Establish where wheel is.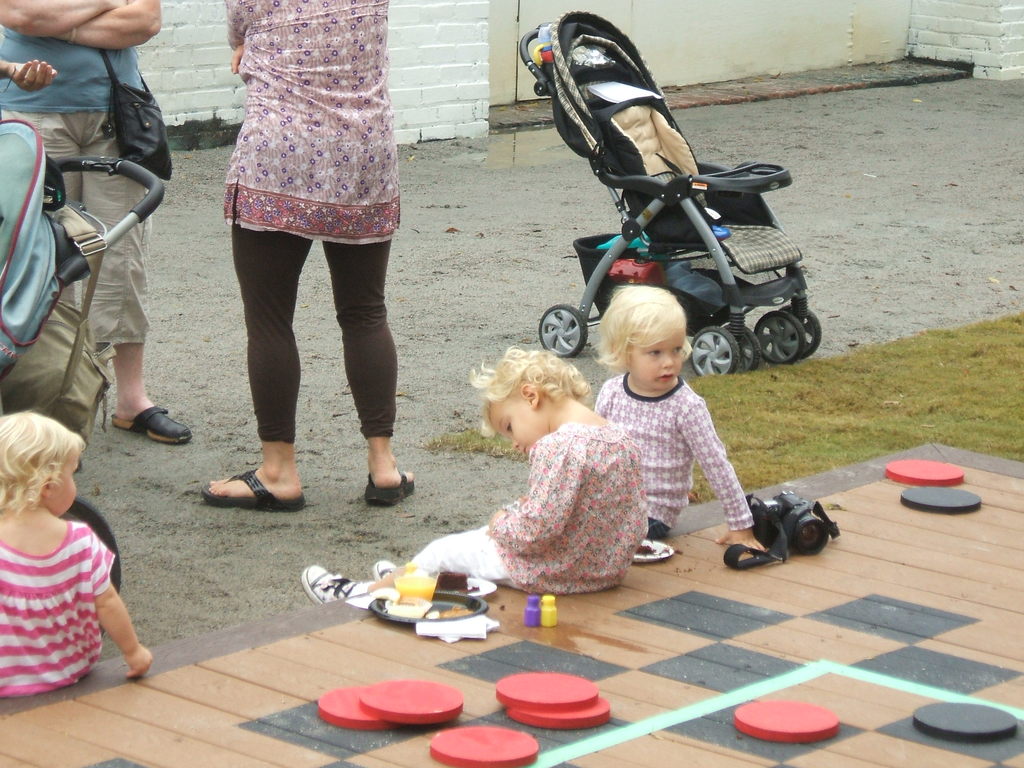
Established at <bbox>686, 321, 741, 376</bbox>.
